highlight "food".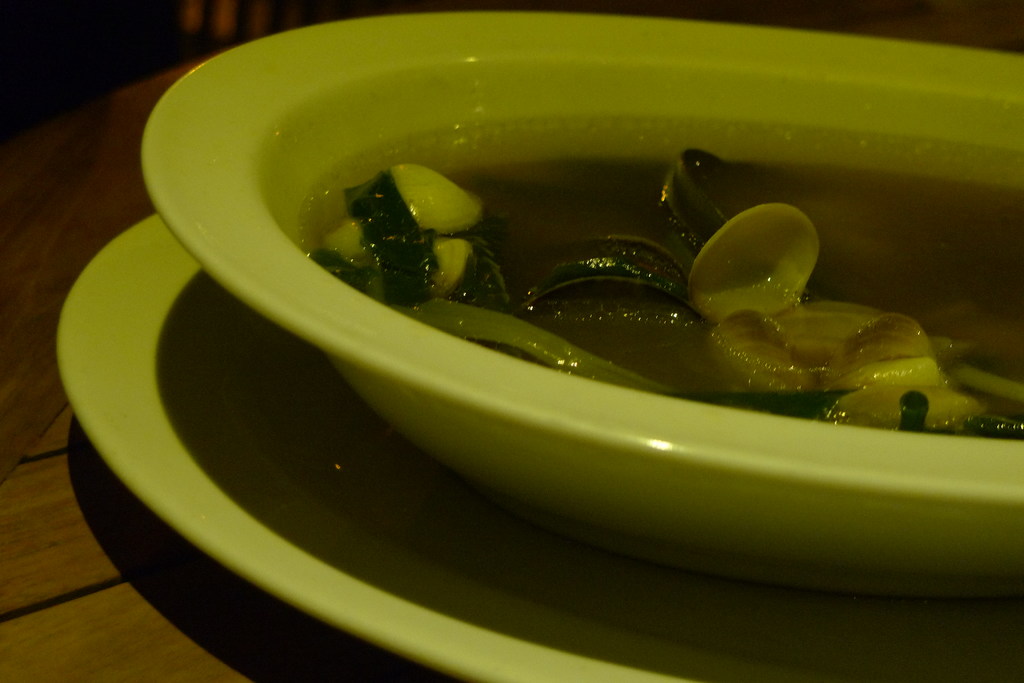
Highlighted region: BBox(252, 108, 914, 431).
